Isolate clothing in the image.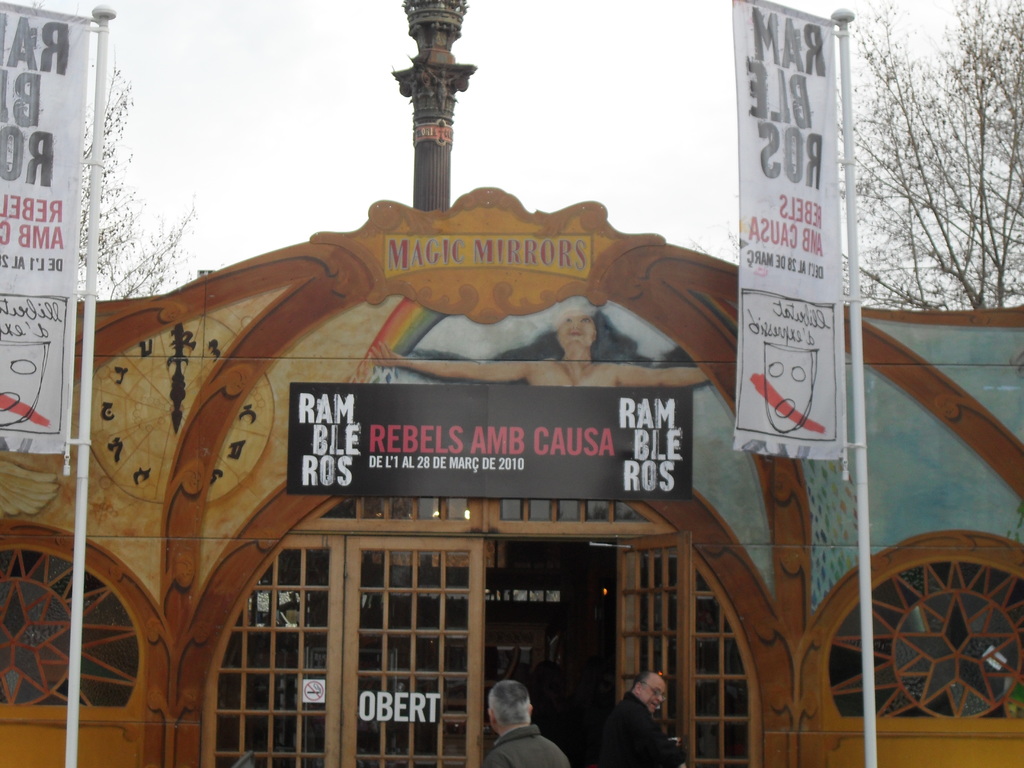
Isolated region: left=612, top=678, right=684, bottom=767.
